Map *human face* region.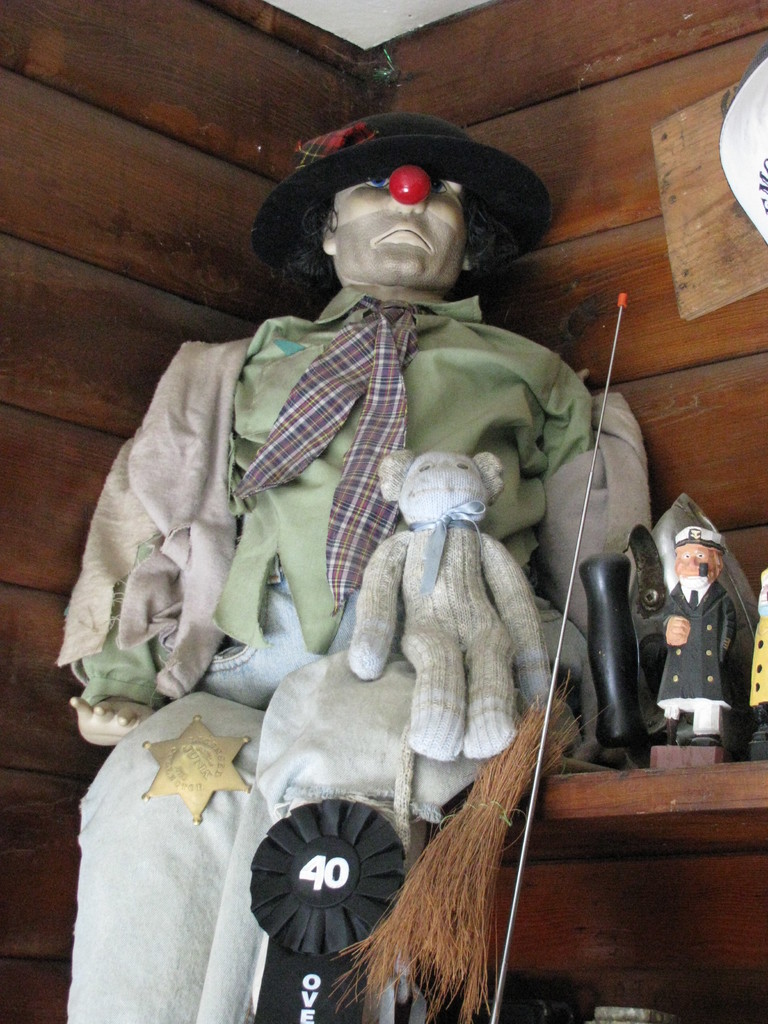
Mapped to [329, 168, 460, 273].
